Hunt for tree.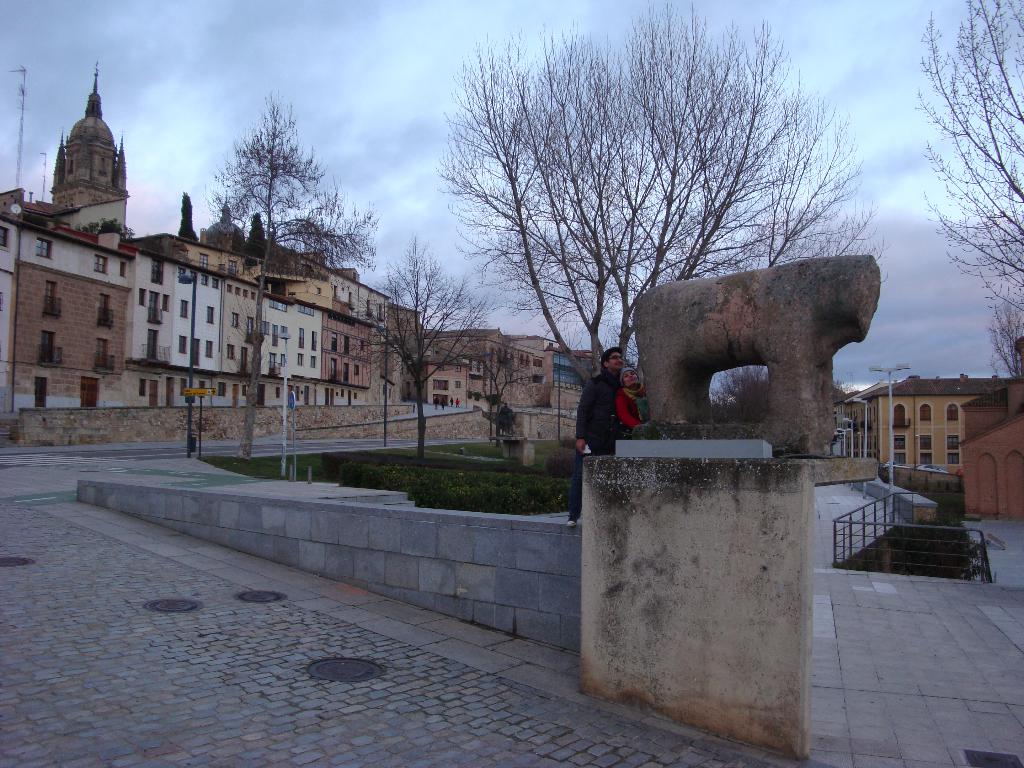
Hunted down at (x1=707, y1=360, x2=851, y2=412).
